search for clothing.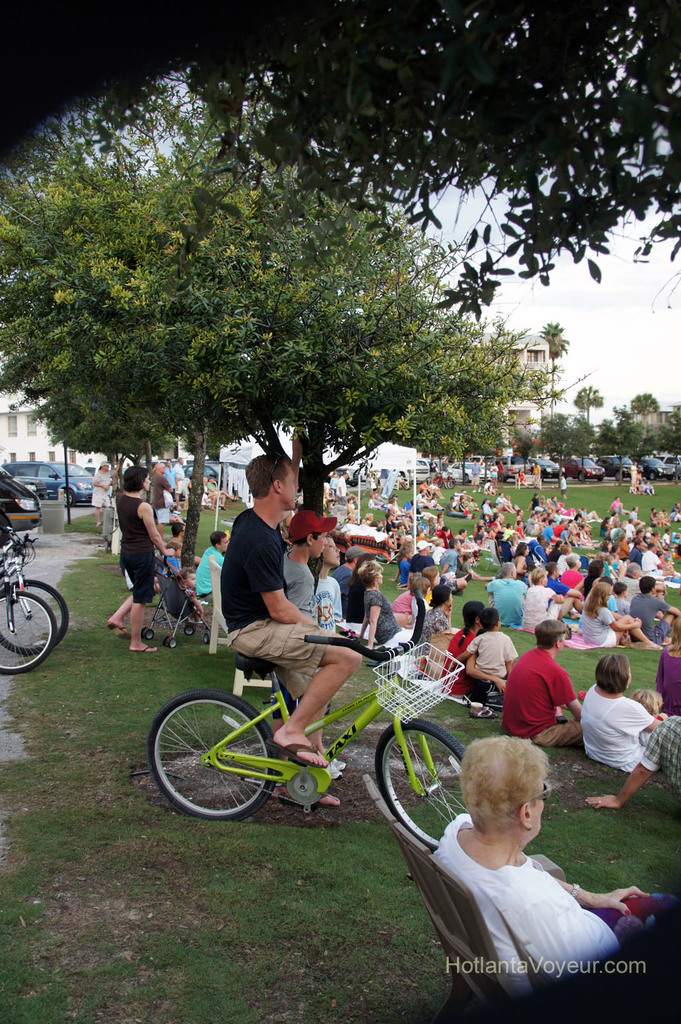
Found at BBox(223, 508, 336, 697).
